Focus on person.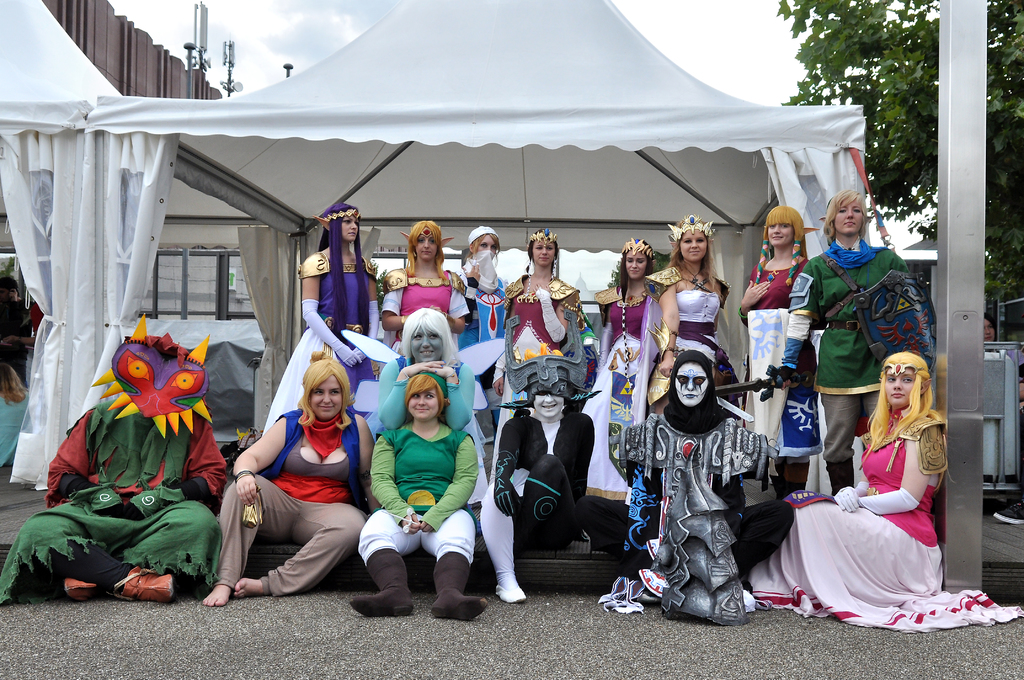
Focused at [x1=0, y1=312, x2=231, y2=607].
